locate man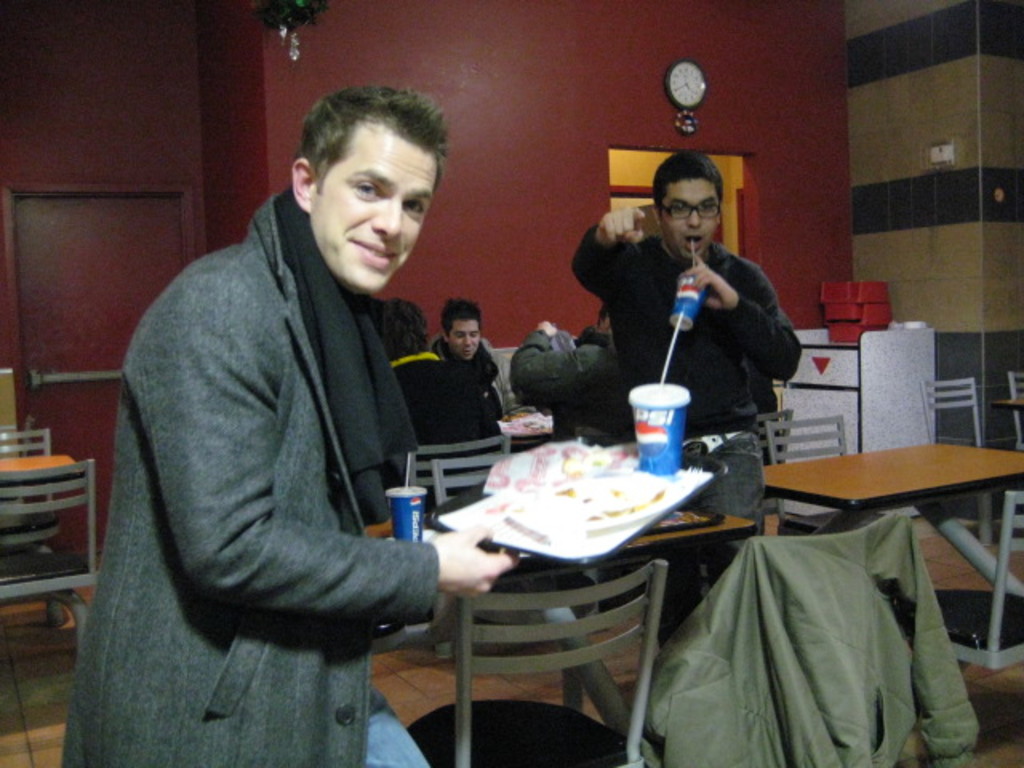
<region>514, 306, 640, 443</region>
